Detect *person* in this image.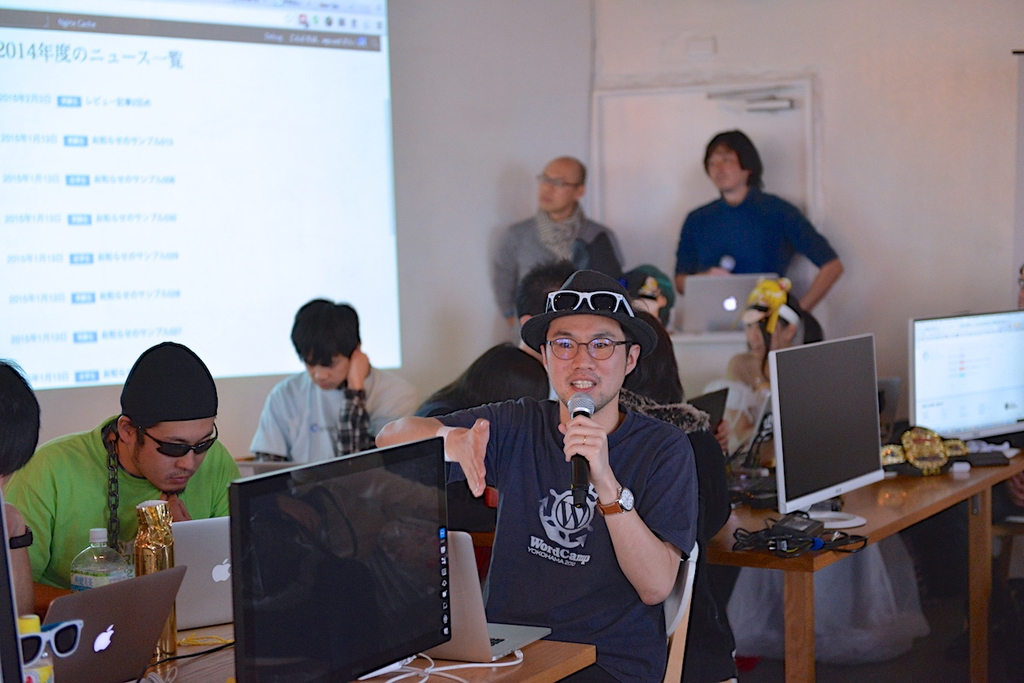
Detection: (left=0, top=357, right=44, bottom=619).
